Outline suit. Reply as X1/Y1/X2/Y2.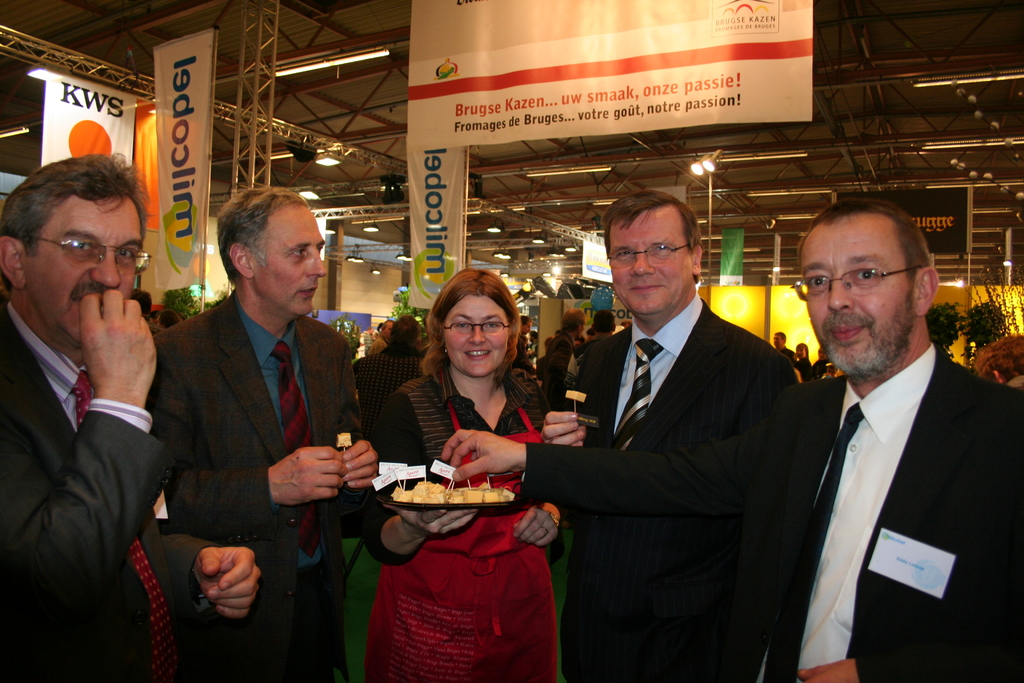
0/302/211/682.
